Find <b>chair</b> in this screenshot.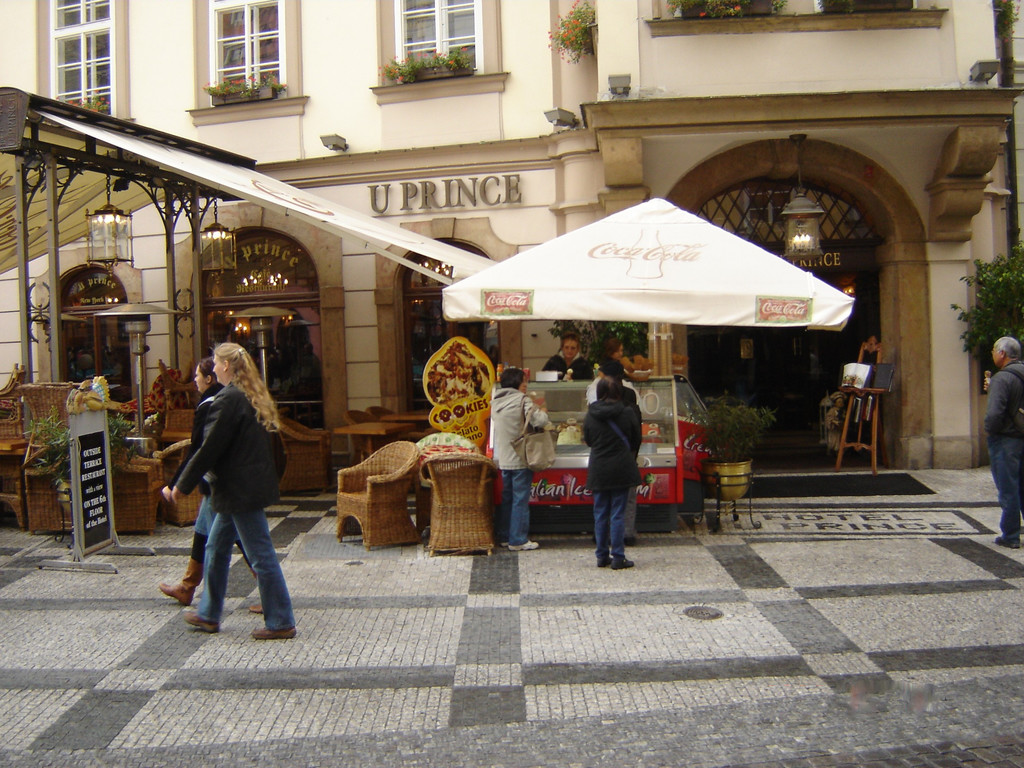
The bounding box for <b>chair</b> is l=107, t=442, r=165, b=534.
